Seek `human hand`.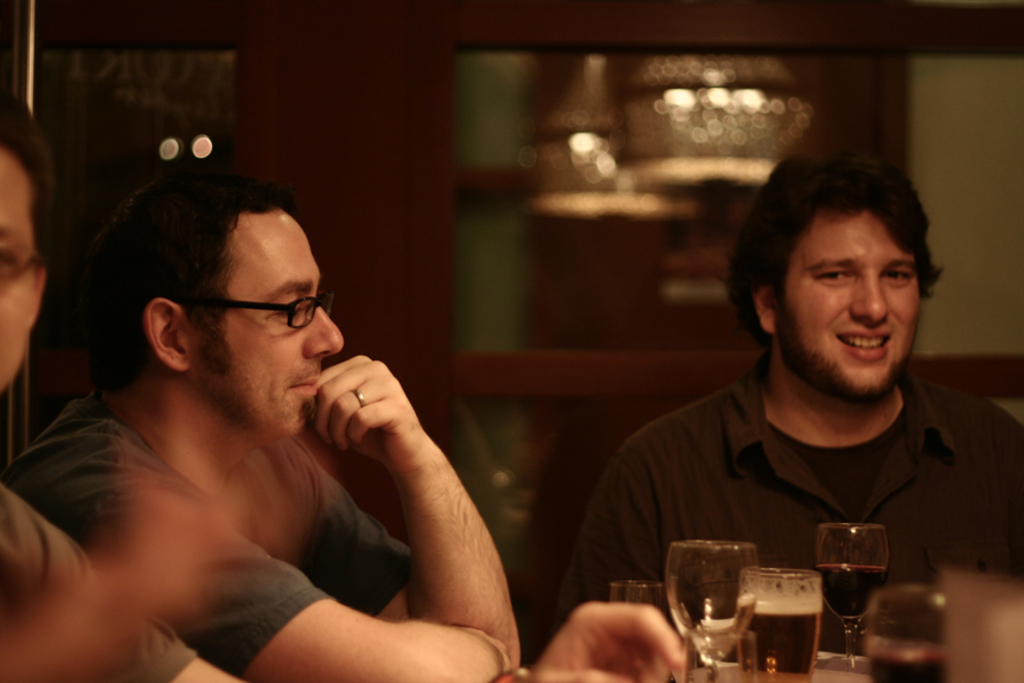
x1=290, y1=356, x2=436, y2=502.
